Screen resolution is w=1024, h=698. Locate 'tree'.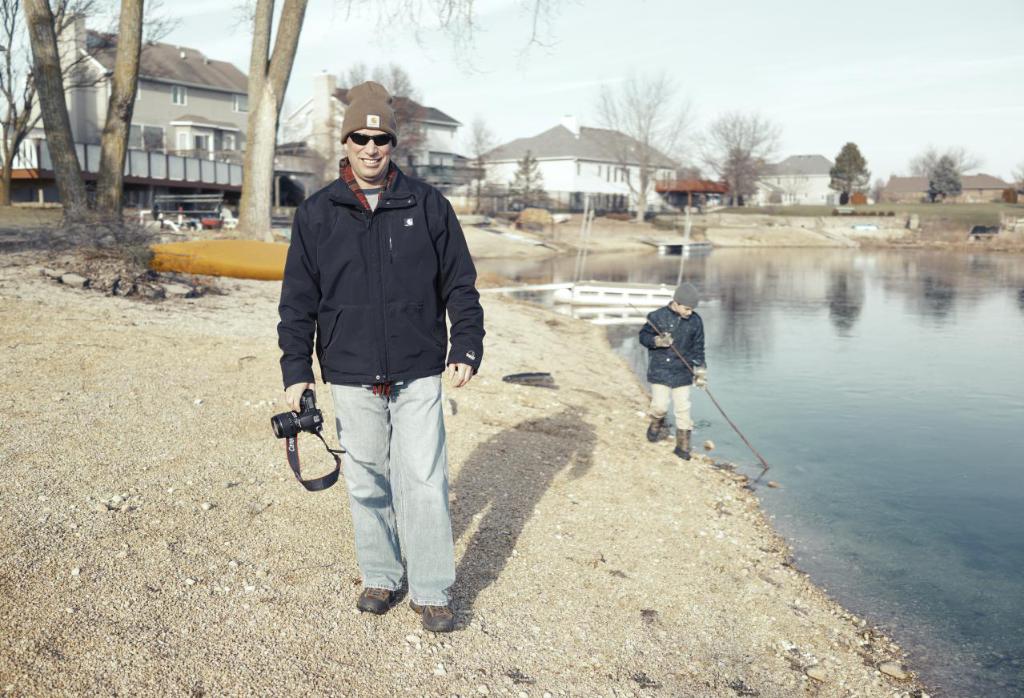
{"left": 20, "top": 0, "right": 149, "bottom": 259}.
